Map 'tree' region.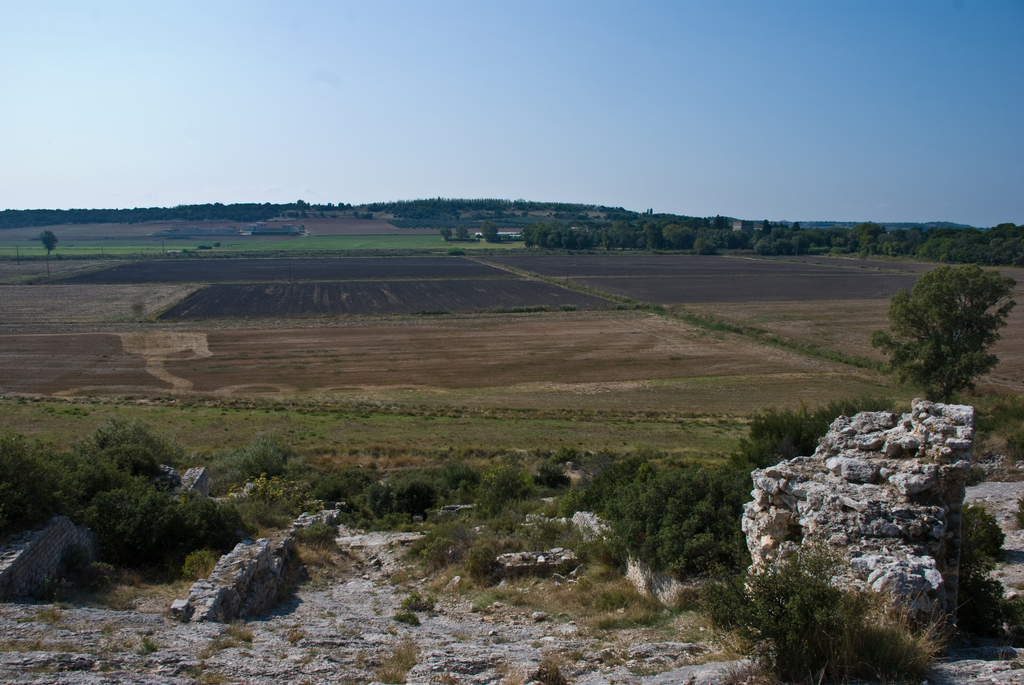
Mapped to 486 223 503 237.
